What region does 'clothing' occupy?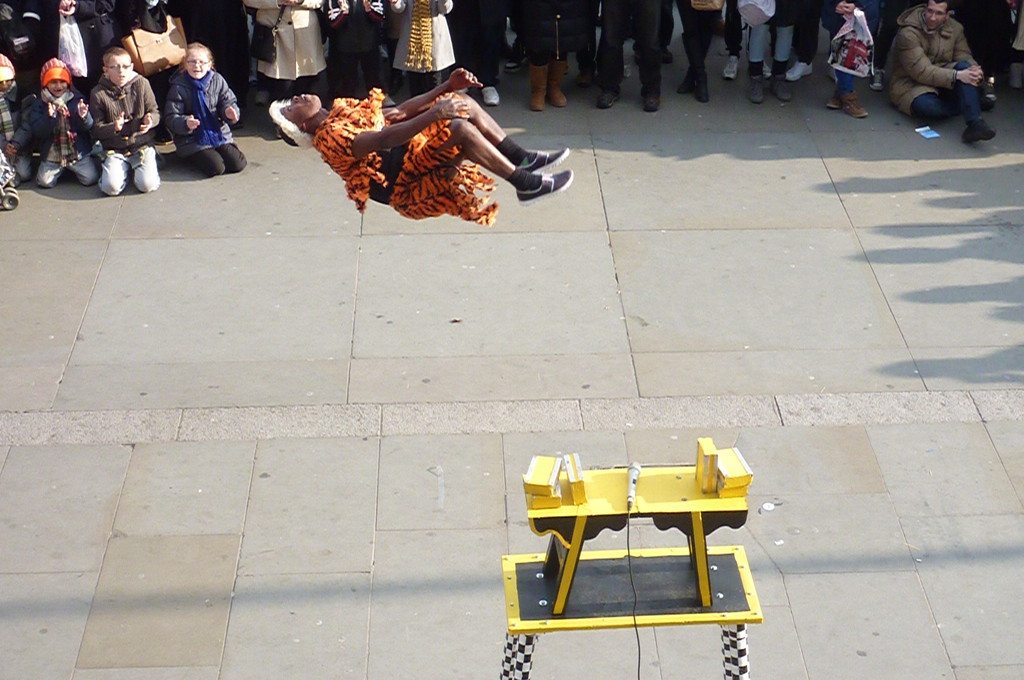
region(314, 89, 499, 226).
